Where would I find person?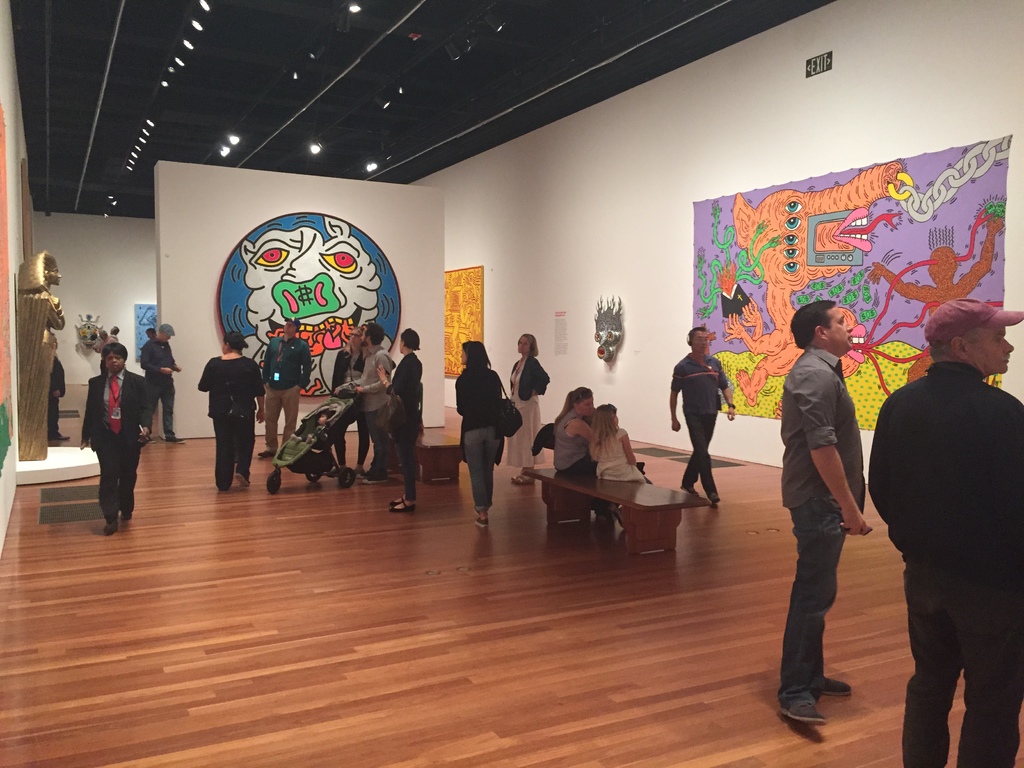
At bbox=[868, 294, 1023, 767].
